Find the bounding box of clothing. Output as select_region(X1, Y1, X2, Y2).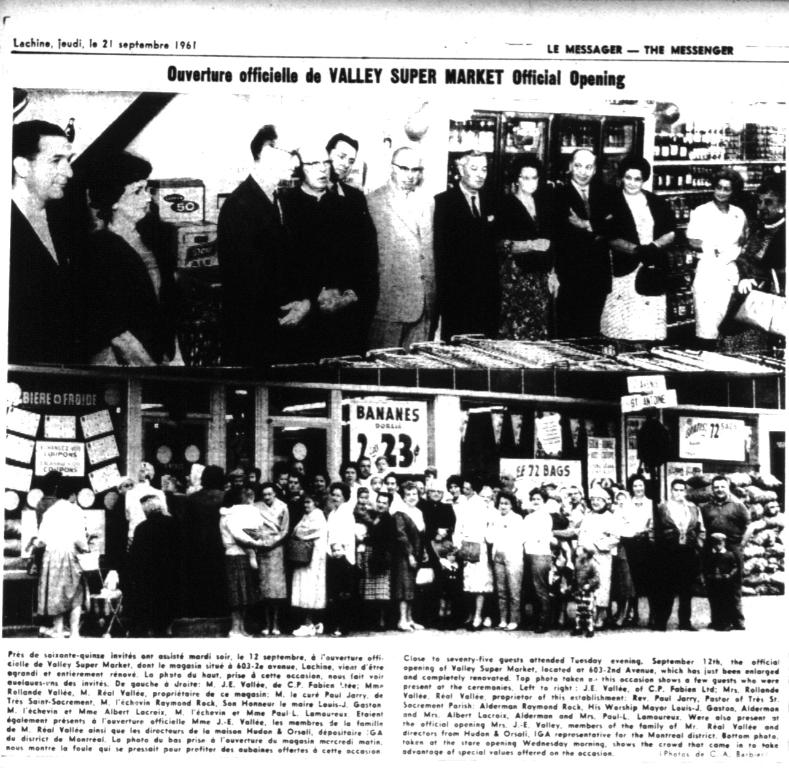
select_region(606, 187, 678, 341).
